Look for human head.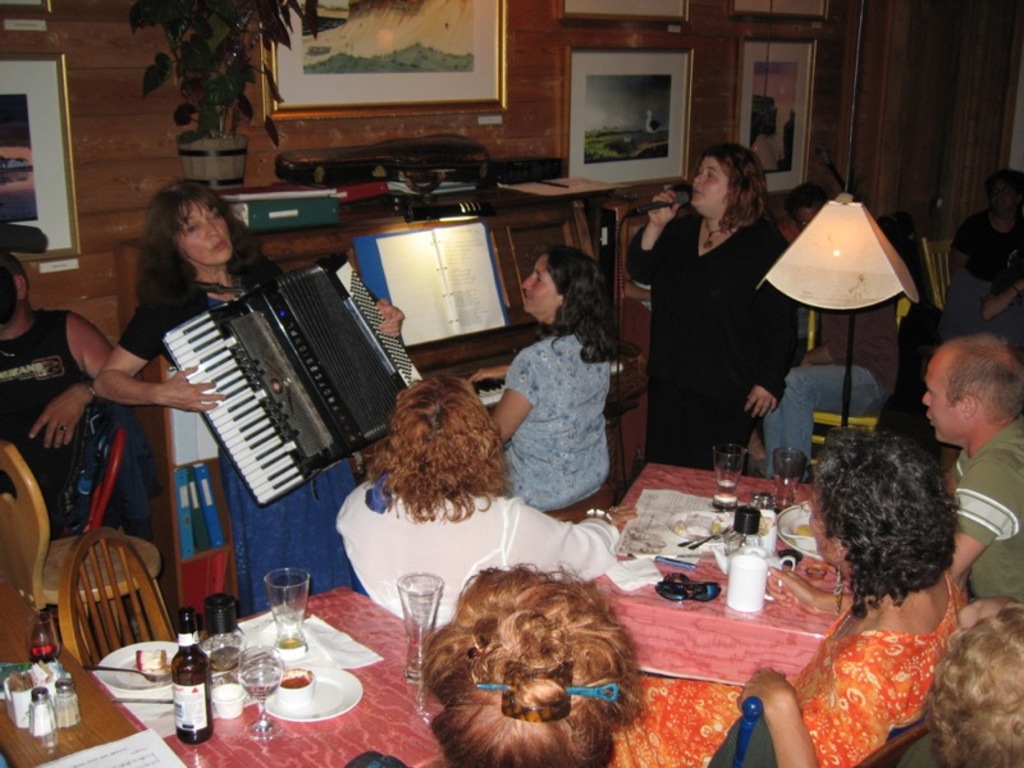
Found: rect(0, 256, 28, 303).
